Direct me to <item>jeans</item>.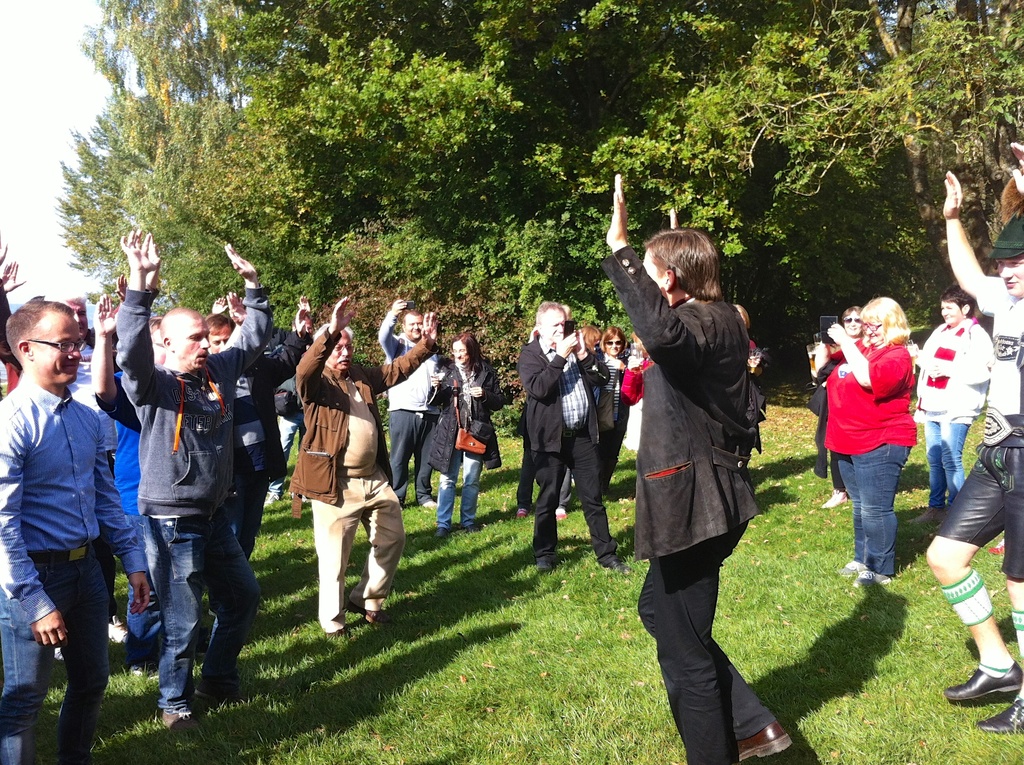
Direction: {"left": 434, "top": 455, "right": 481, "bottom": 527}.
